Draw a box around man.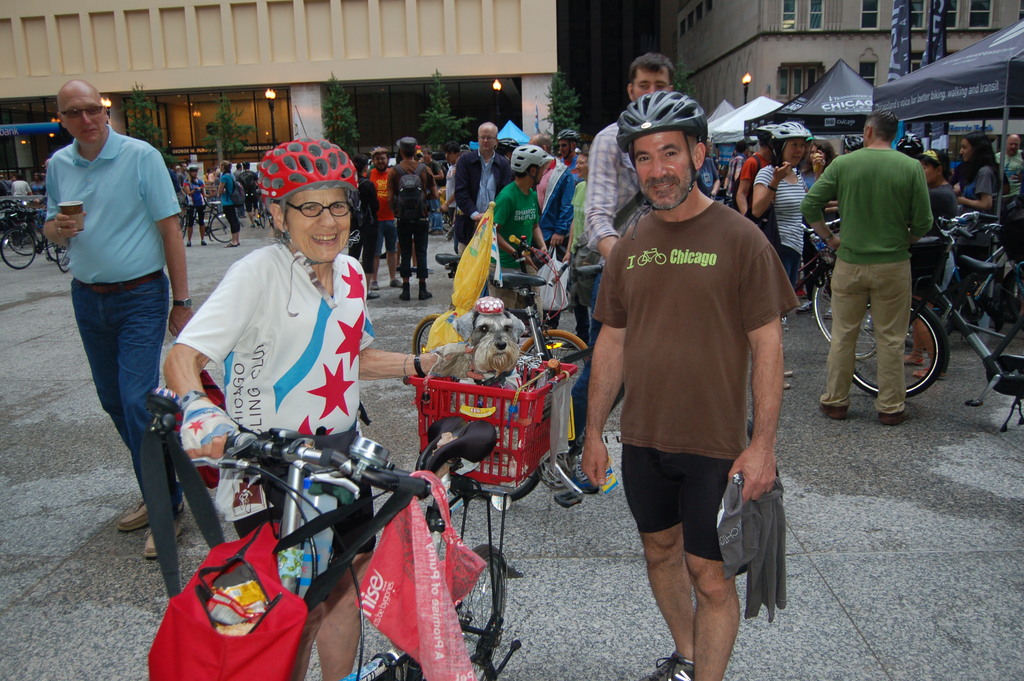
426/147/440/186.
